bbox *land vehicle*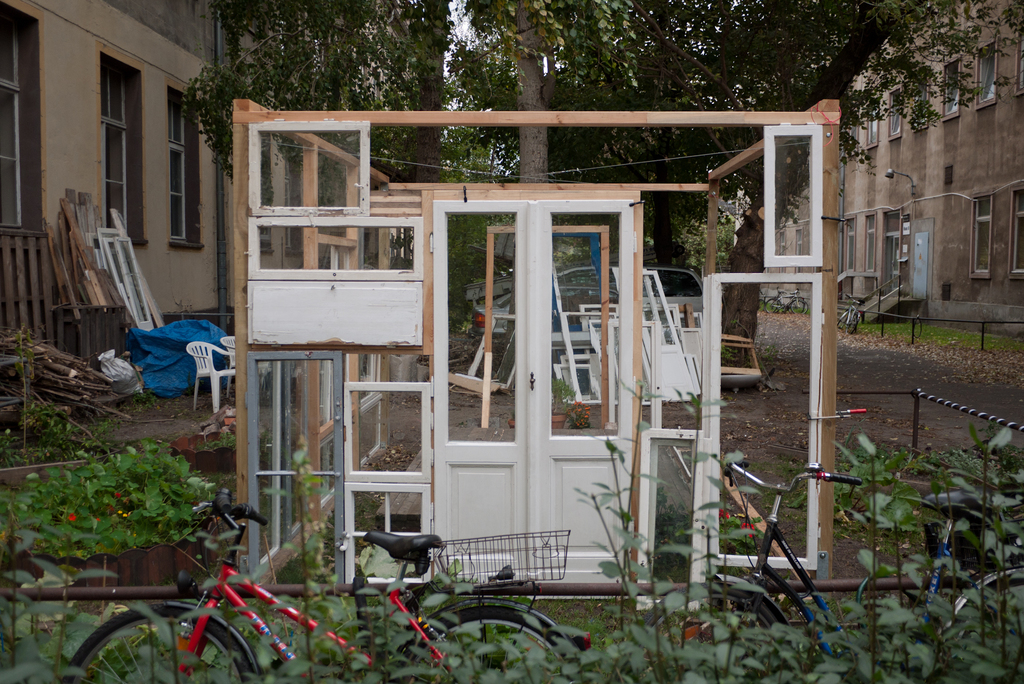
617/459/1023/683
